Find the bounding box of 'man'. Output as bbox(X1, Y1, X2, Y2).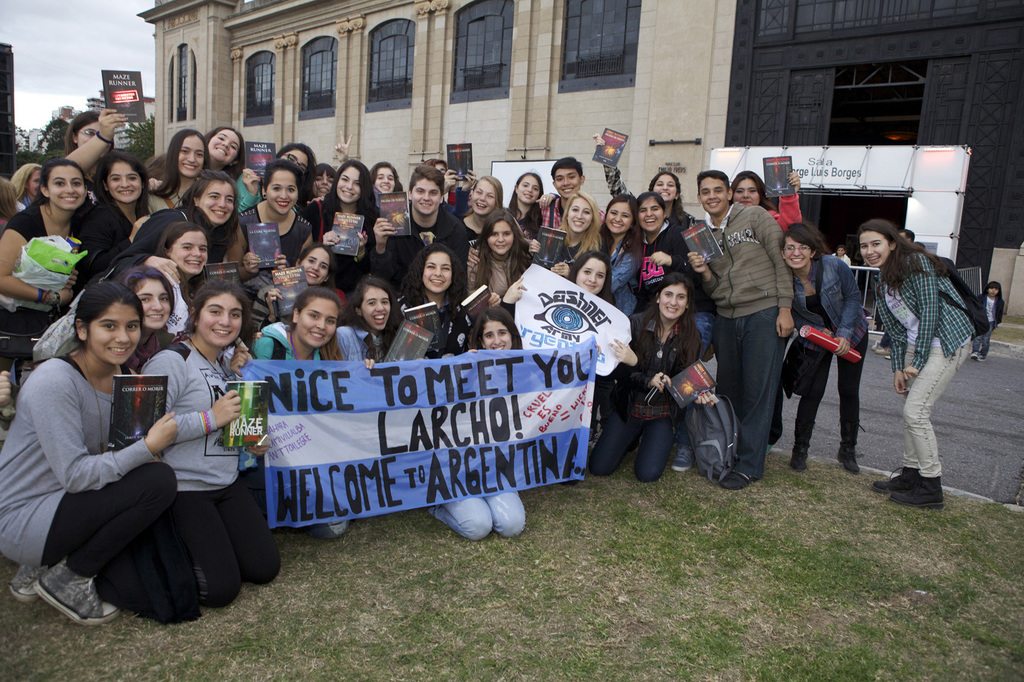
bbox(688, 163, 797, 488).
